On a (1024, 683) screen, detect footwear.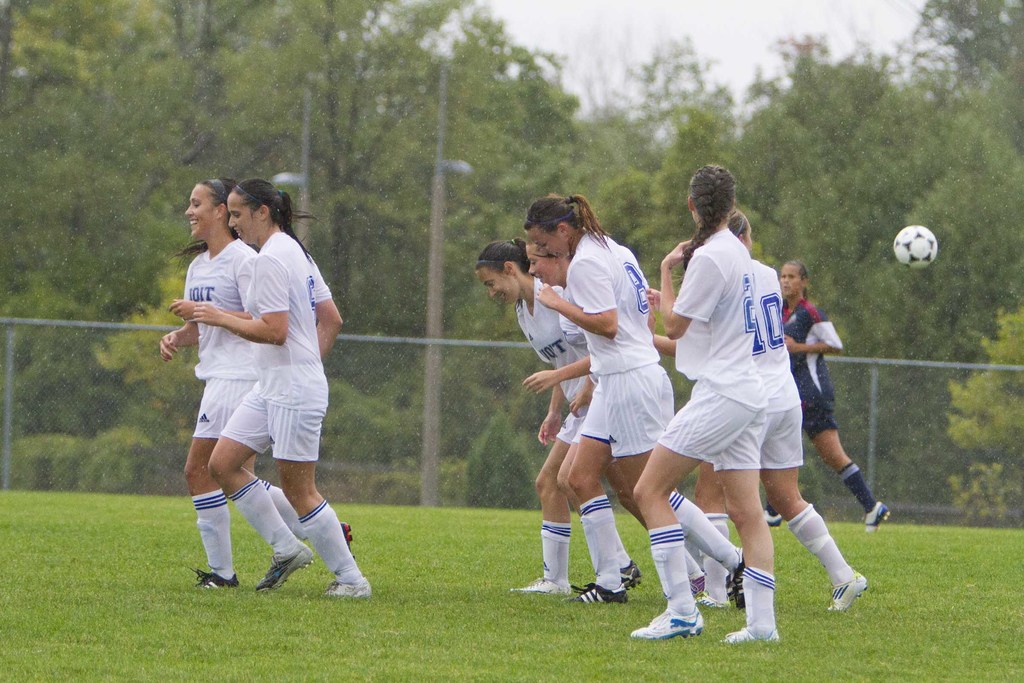
(725,545,746,607).
